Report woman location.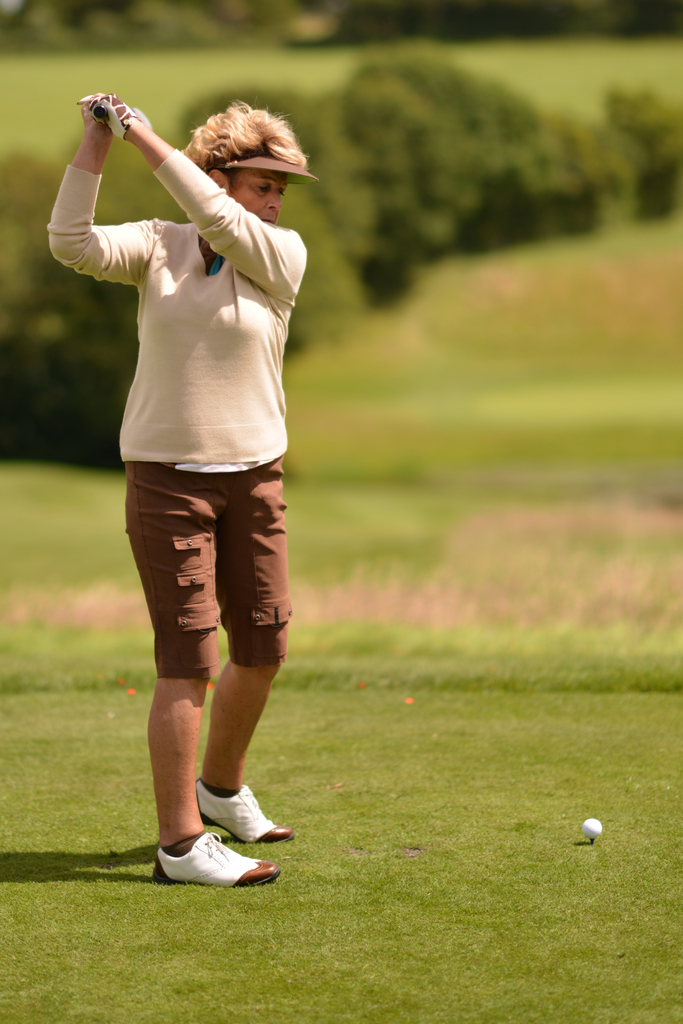
Report: <box>45,92,321,890</box>.
